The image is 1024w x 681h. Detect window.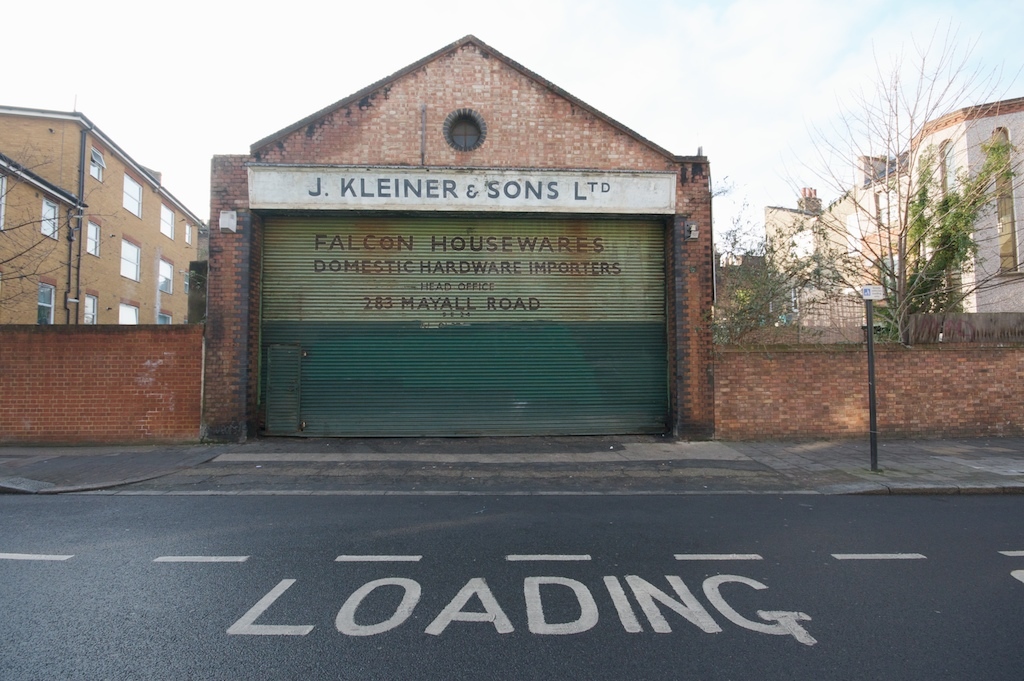
Detection: box(125, 174, 148, 222).
